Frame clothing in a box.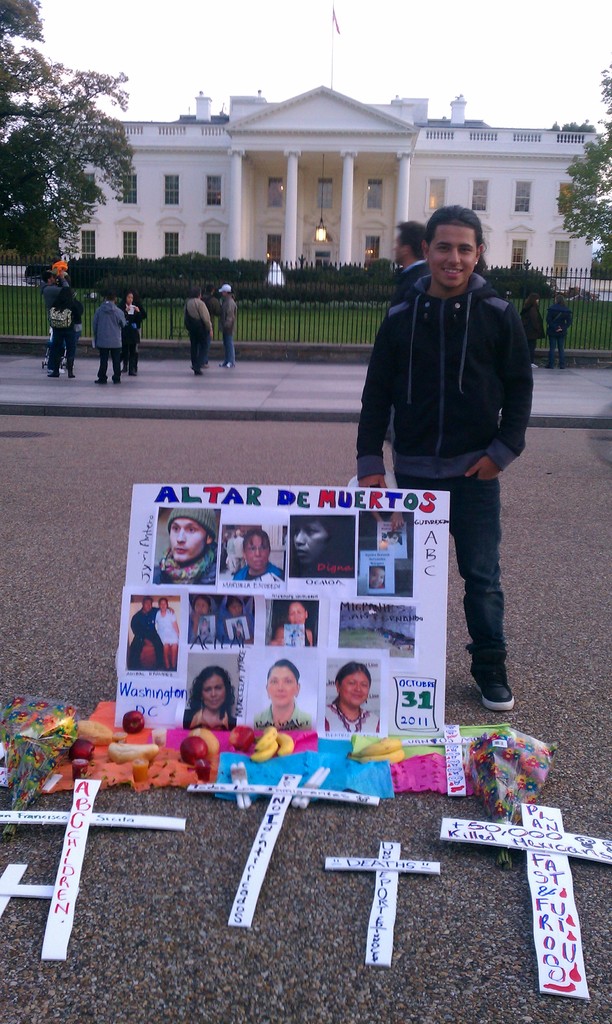
pyautogui.locateOnScreen(138, 507, 227, 582).
